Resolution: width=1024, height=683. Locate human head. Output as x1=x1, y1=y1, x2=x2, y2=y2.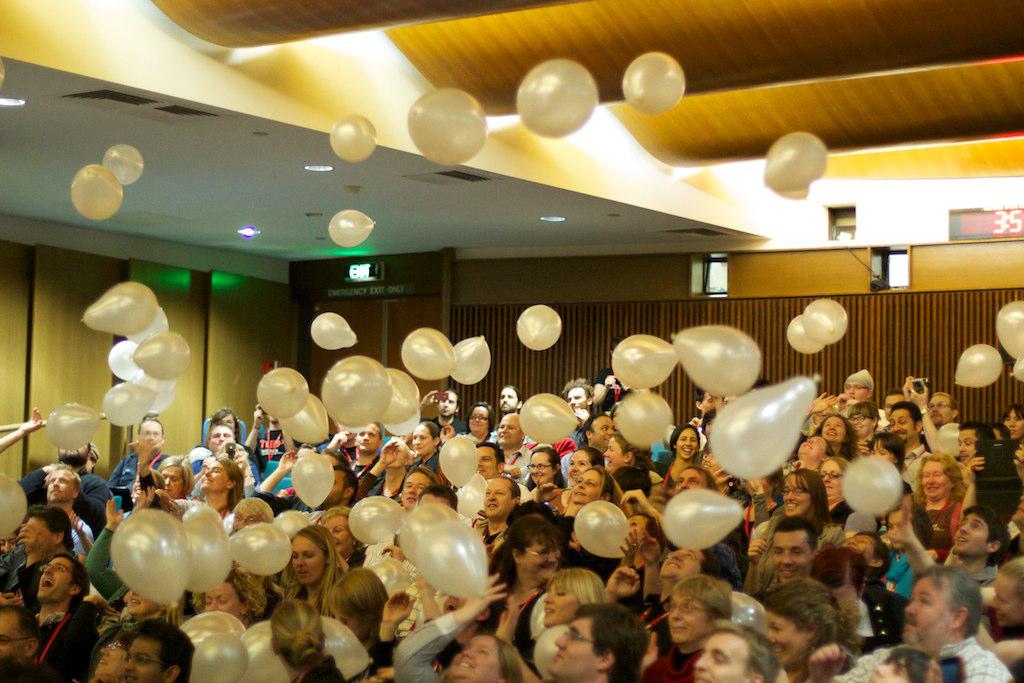
x1=502, y1=382, x2=526, y2=412.
